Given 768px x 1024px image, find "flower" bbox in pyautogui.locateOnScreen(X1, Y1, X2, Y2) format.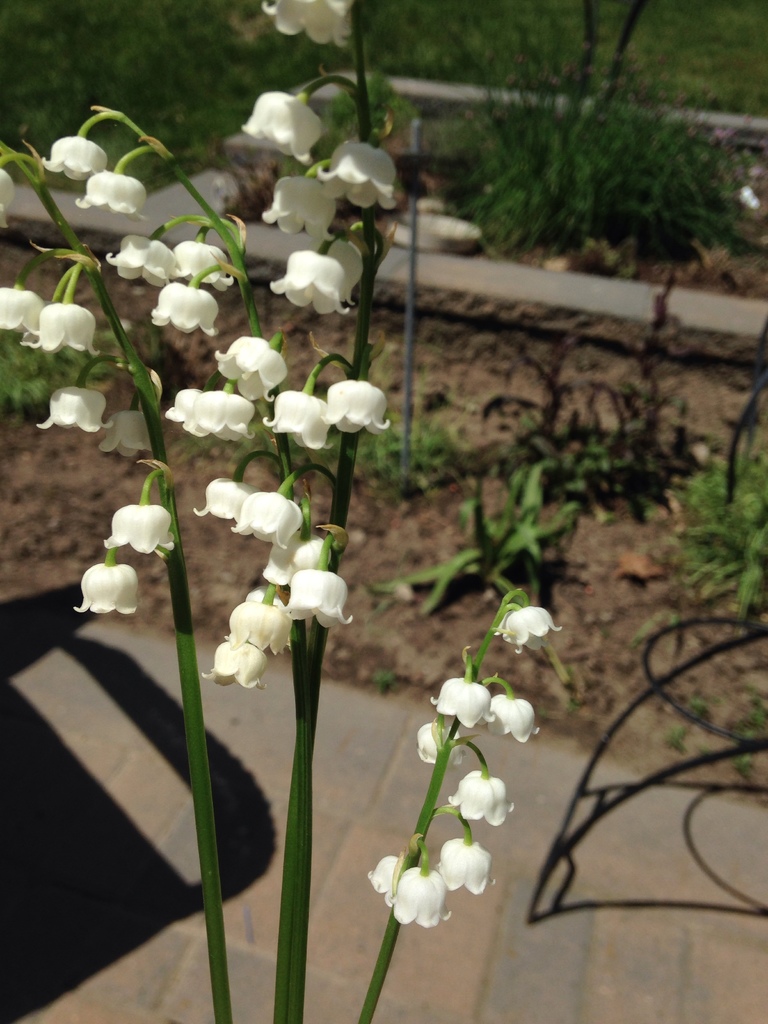
pyautogui.locateOnScreen(34, 383, 116, 434).
